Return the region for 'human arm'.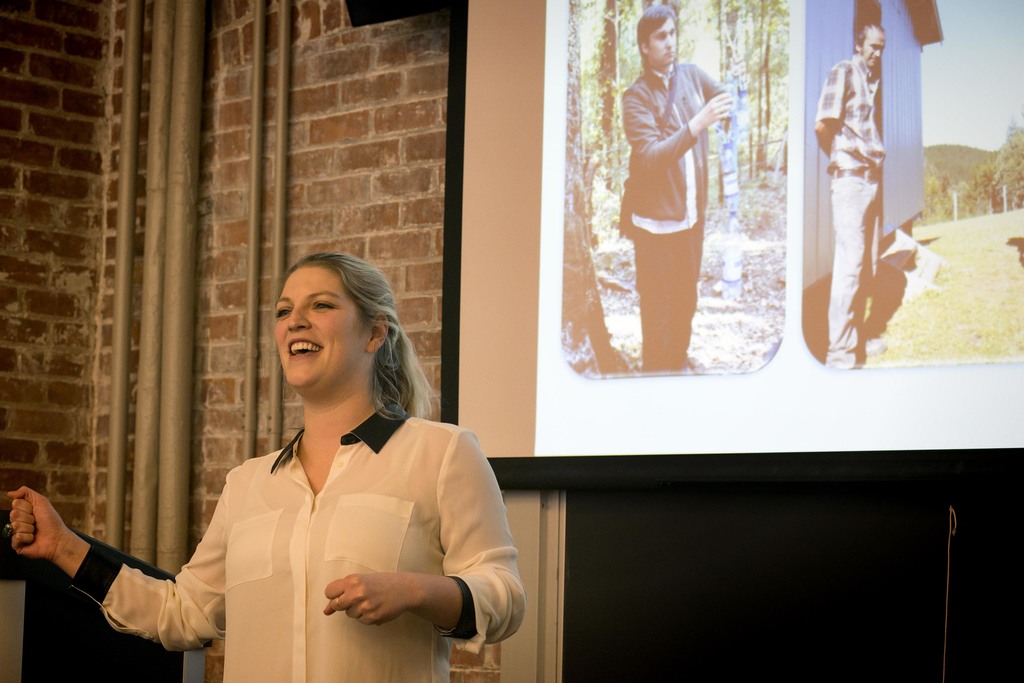
select_region(621, 73, 733, 178).
